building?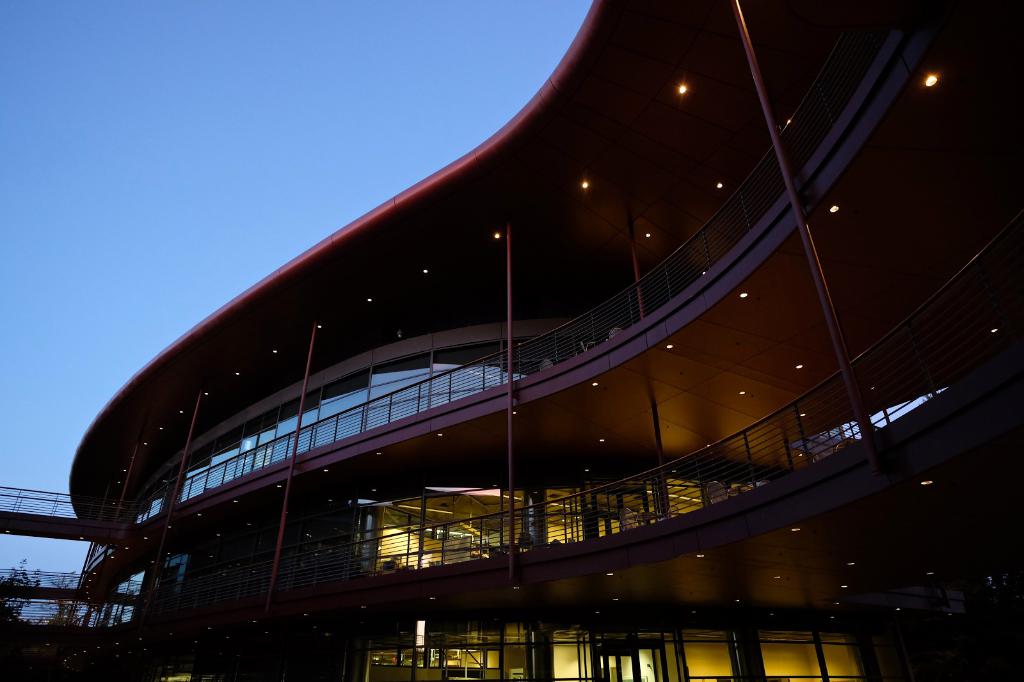
[left=73, top=0, right=1023, bottom=681]
